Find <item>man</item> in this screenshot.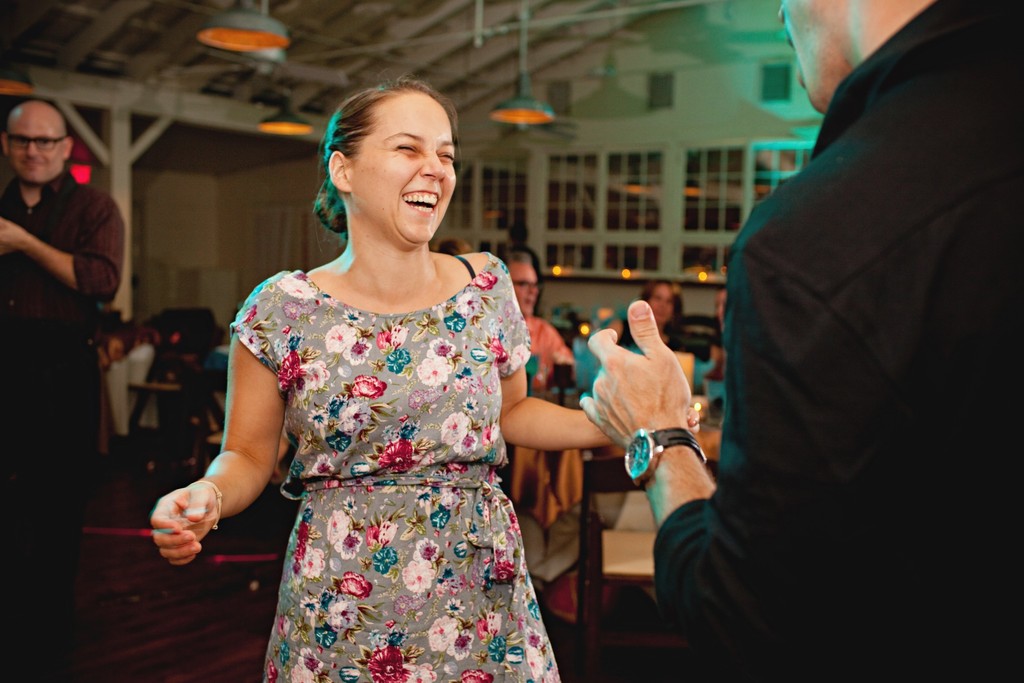
The bounding box for <item>man</item> is 638/0/1005/679.
